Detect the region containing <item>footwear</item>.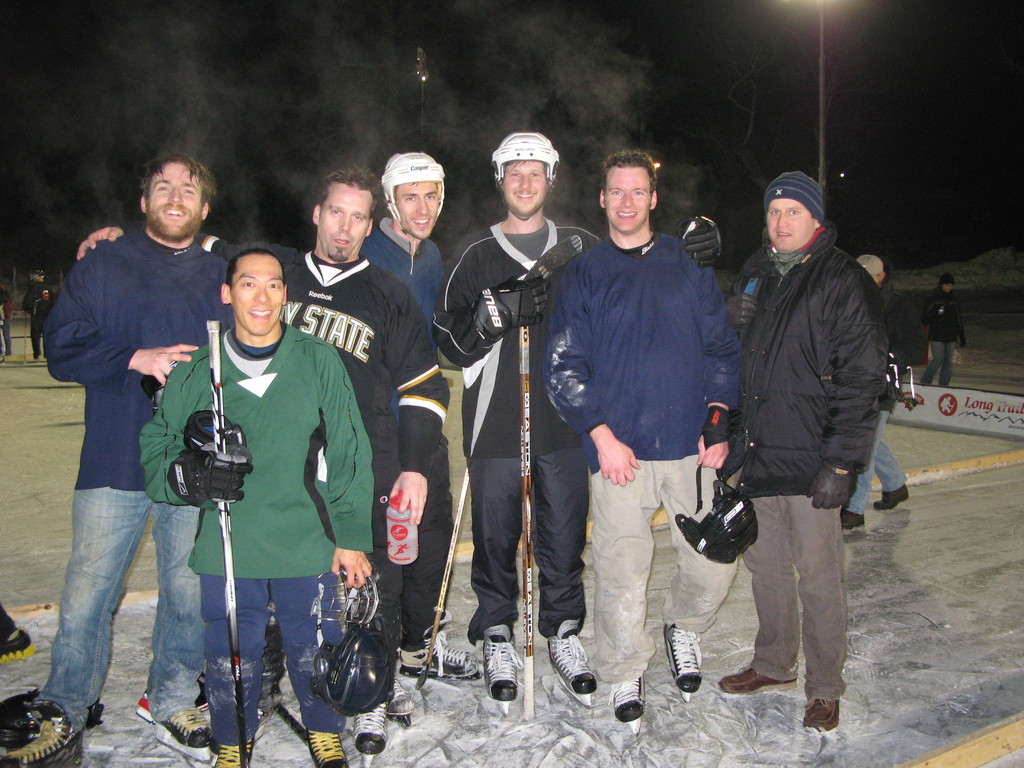
353 709 391 756.
